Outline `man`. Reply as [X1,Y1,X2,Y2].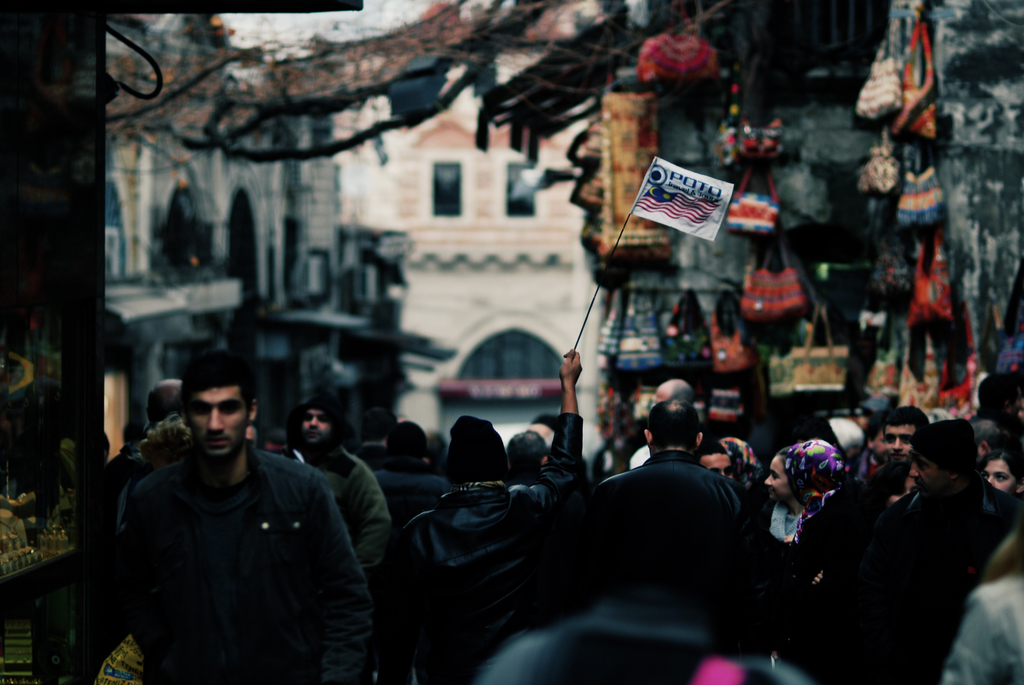
[593,398,749,625].
